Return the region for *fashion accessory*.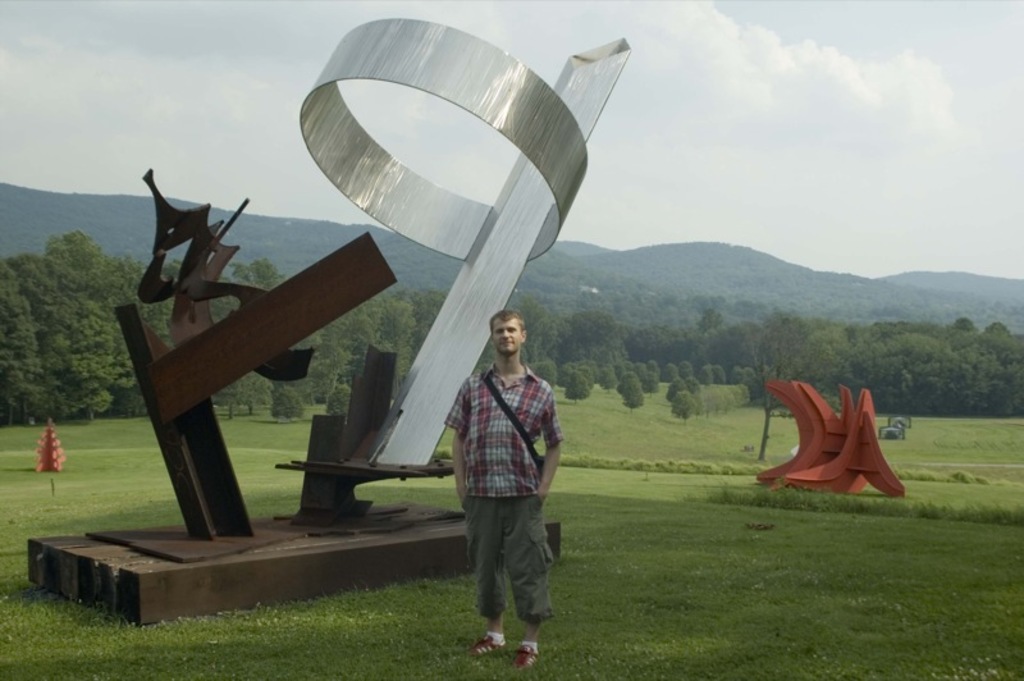
bbox=[481, 371, 545, 470].
